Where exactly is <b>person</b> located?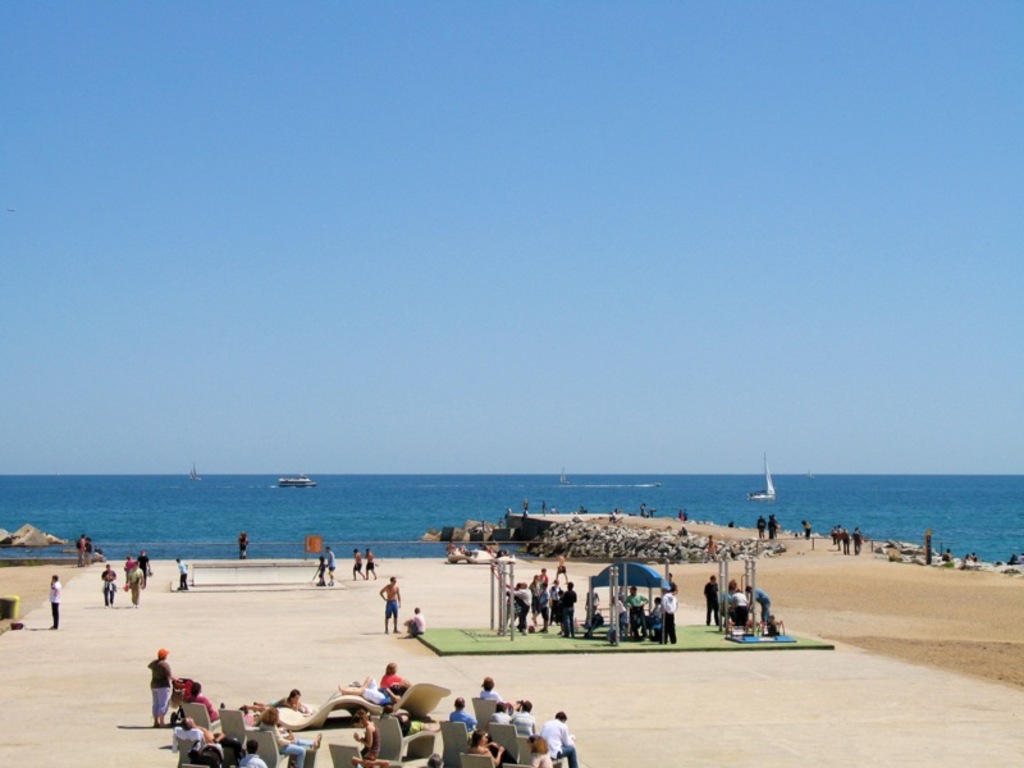
Its bounding box is x1=547, y1=576, x2=563, y2=634.
